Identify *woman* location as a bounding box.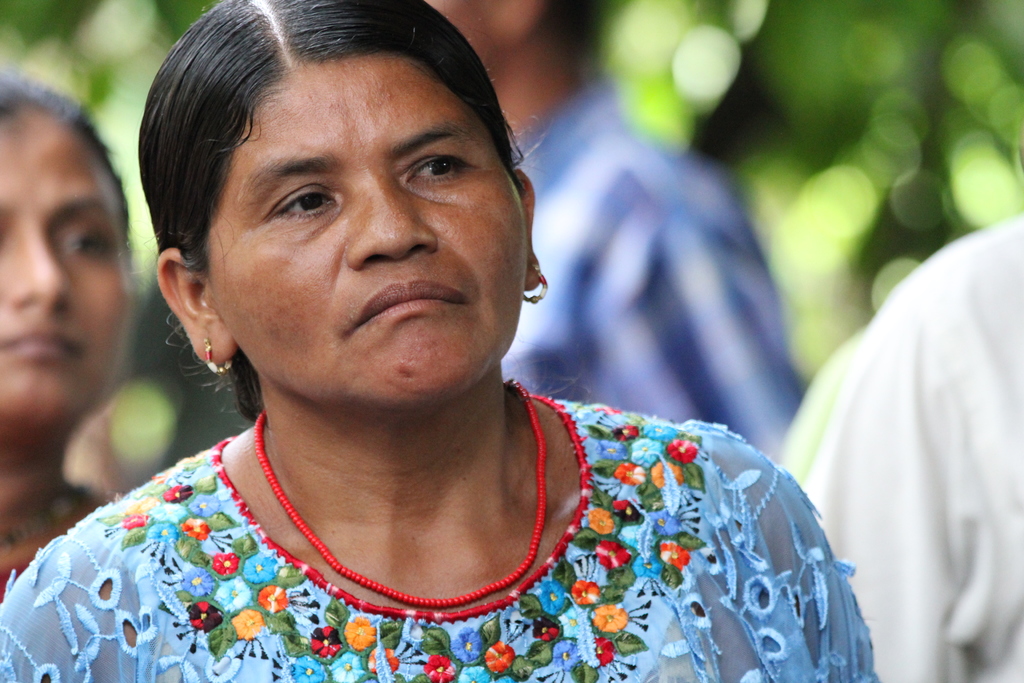
<box>15,4,855,679</box>.
